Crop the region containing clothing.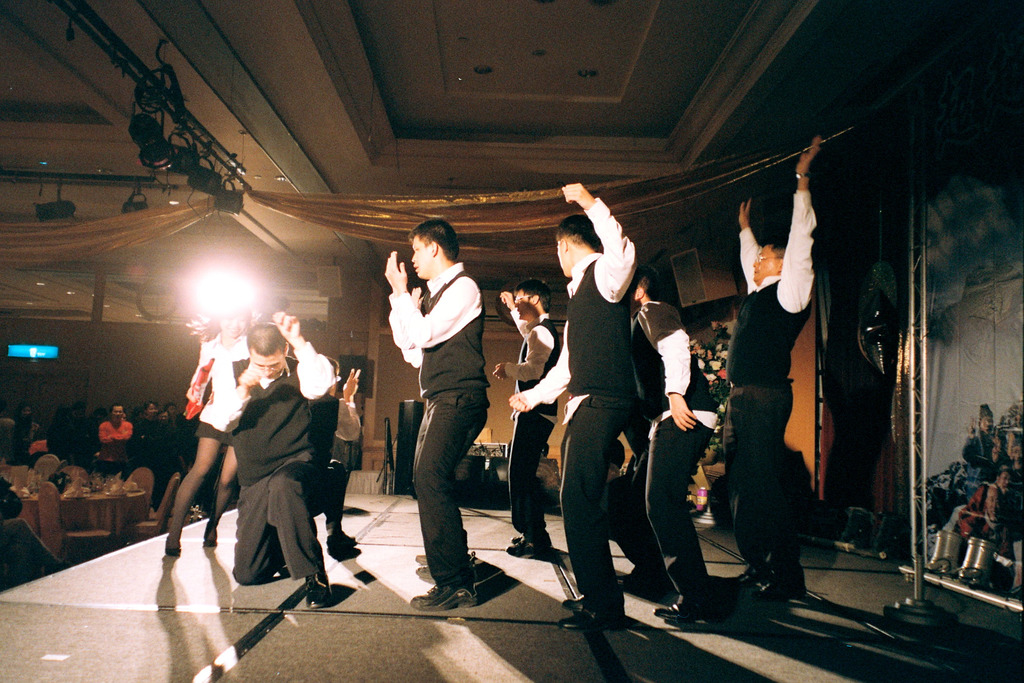
Crop region: l=620, t=302, r=728, b=619.
